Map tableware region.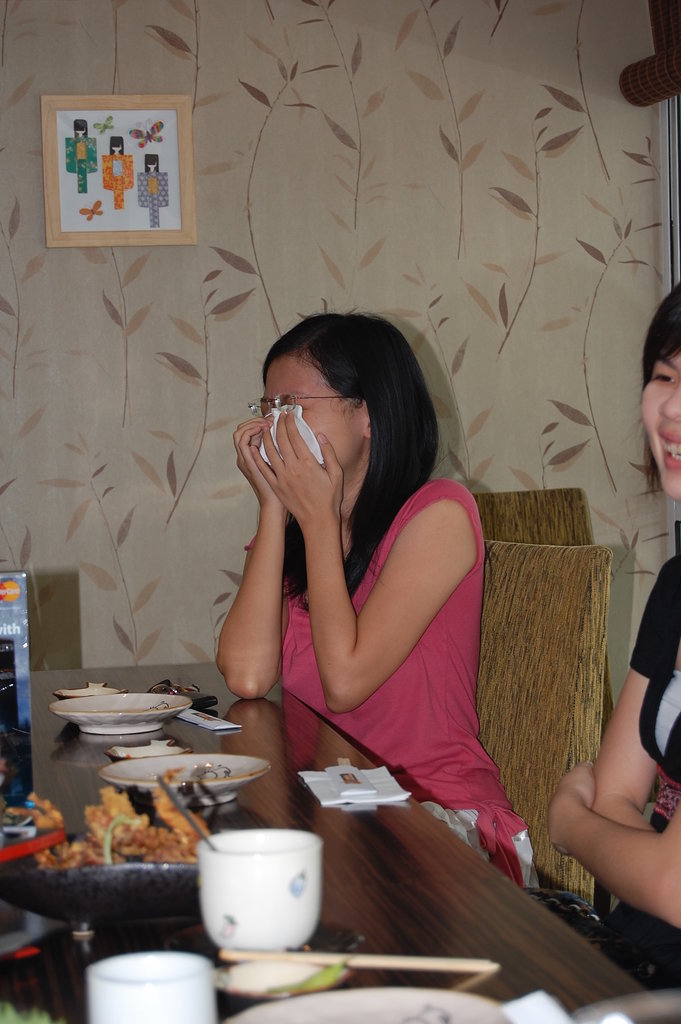
Mapped to bbox=[226, 988, 525, 1023].
